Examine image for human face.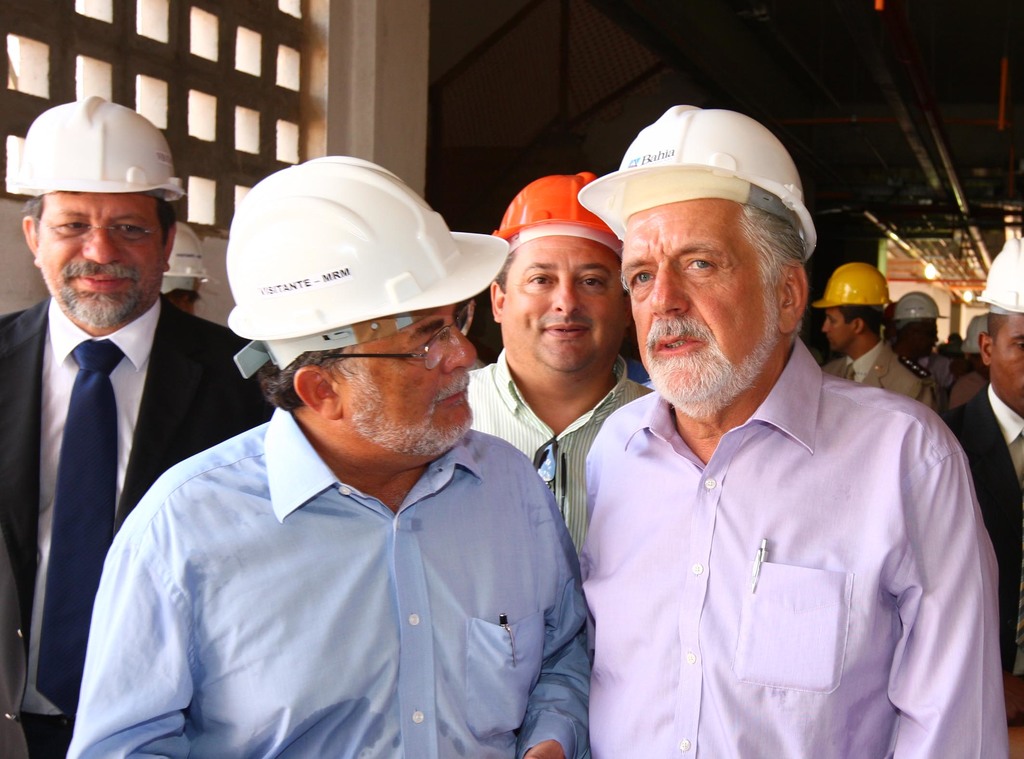
Examination result: region(620, 195, 778, 405).
